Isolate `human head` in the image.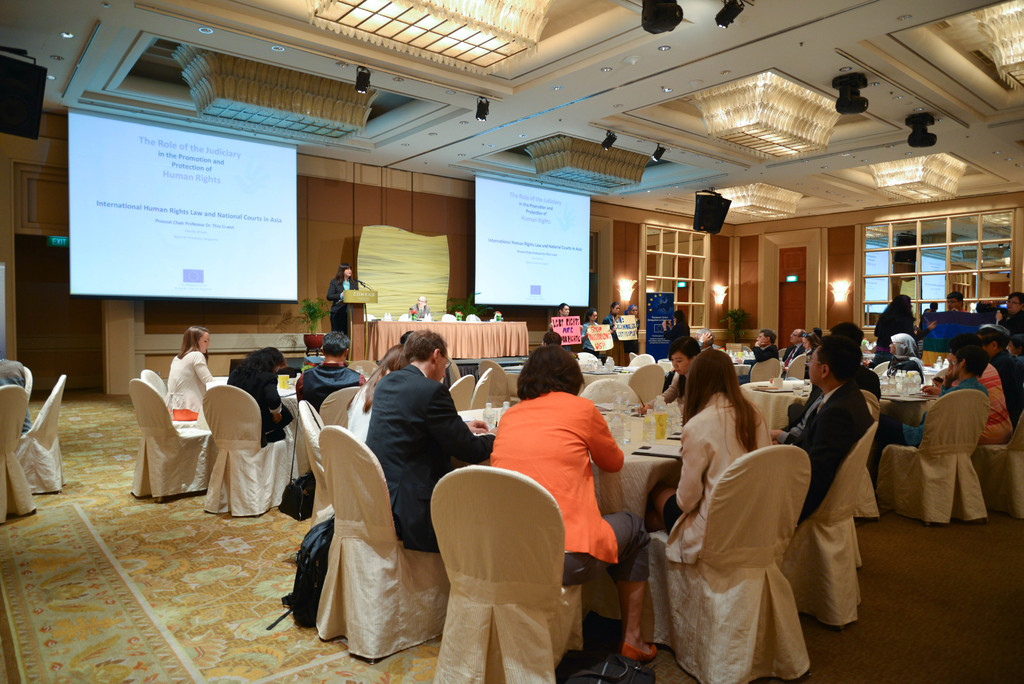
Isolated region: [left=404, top=323, right=453, bottom=378].
